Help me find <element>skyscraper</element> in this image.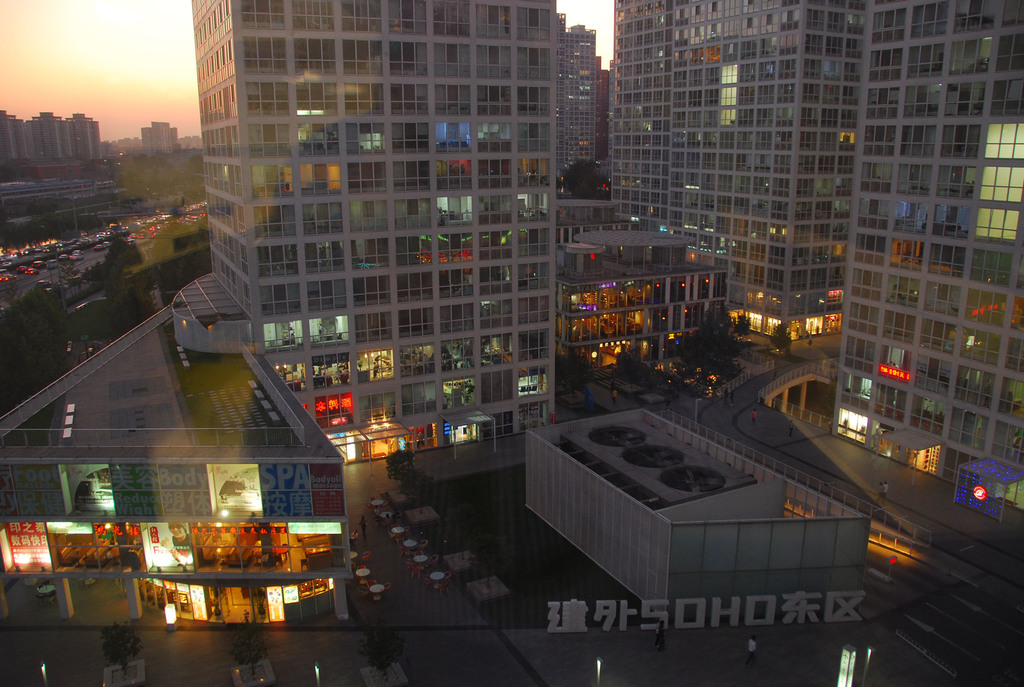
Found it: <box>607,0,860,347</box>.
